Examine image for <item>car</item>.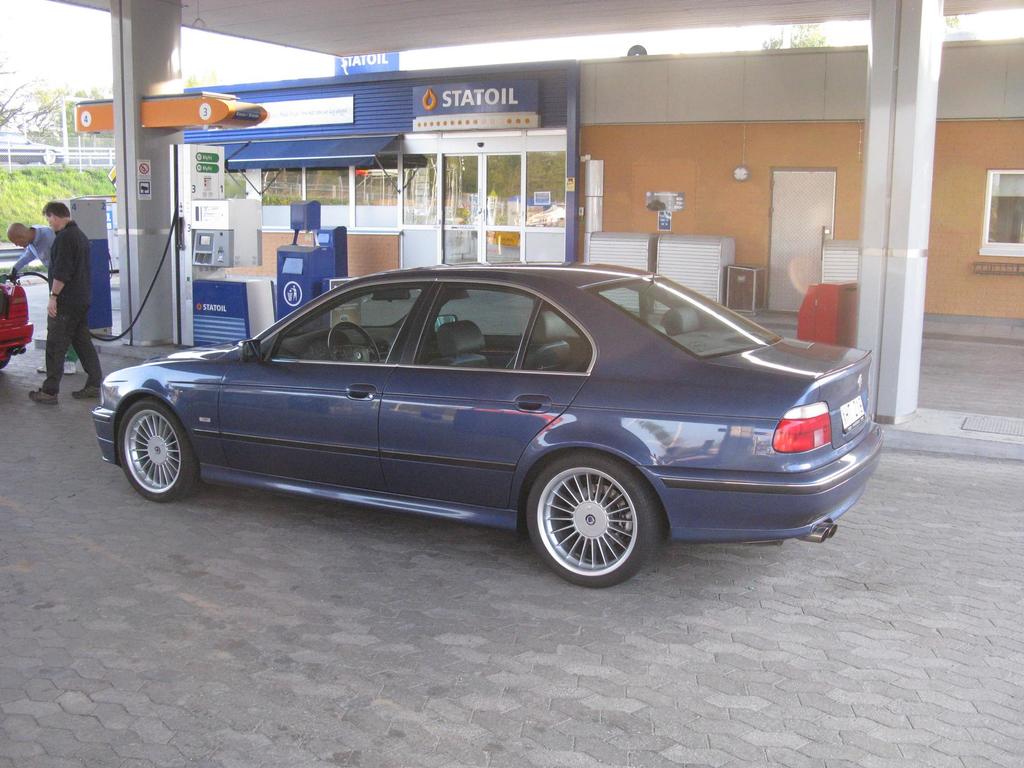
Examination result: 90:259:883:591.
